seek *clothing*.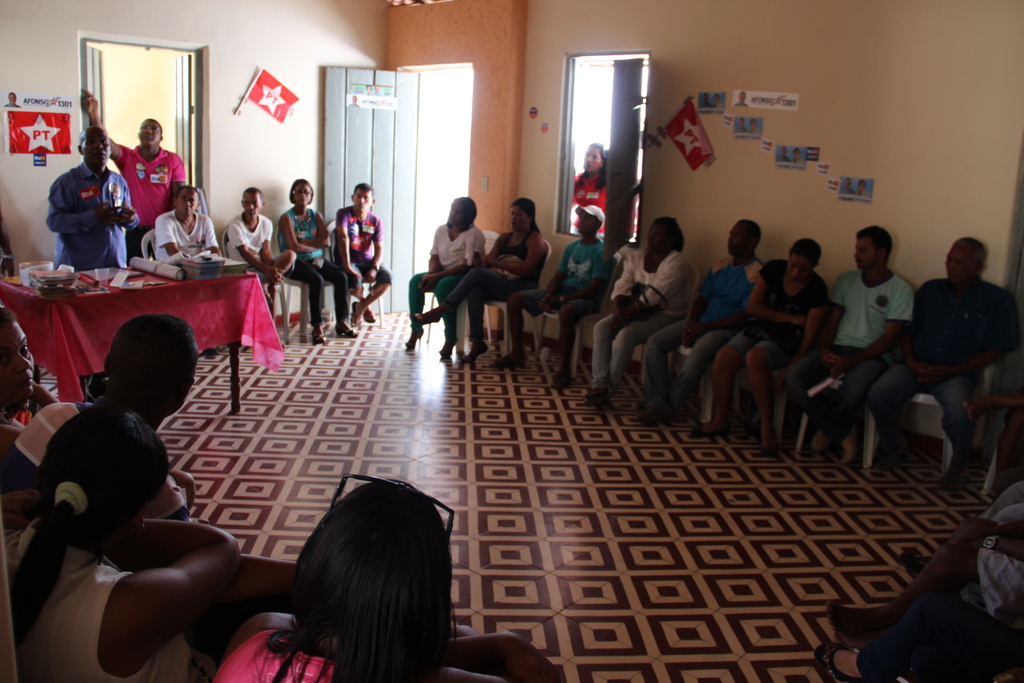
select_region(400, 220, 474, 334).
